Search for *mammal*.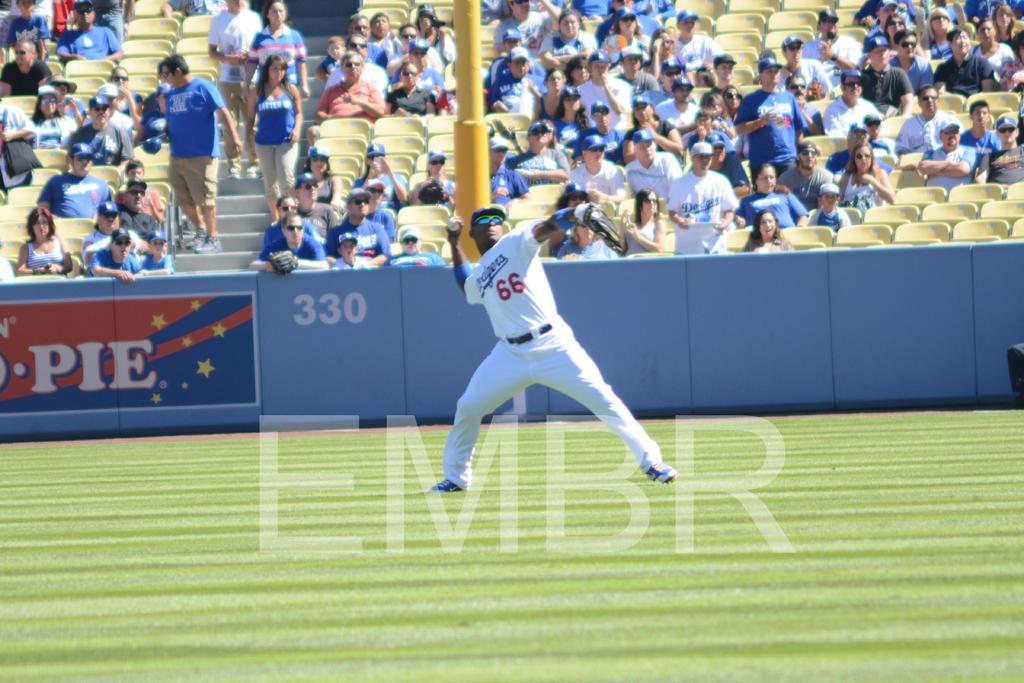
Found at x1=780 y1=140 x2=836 y2=197.
